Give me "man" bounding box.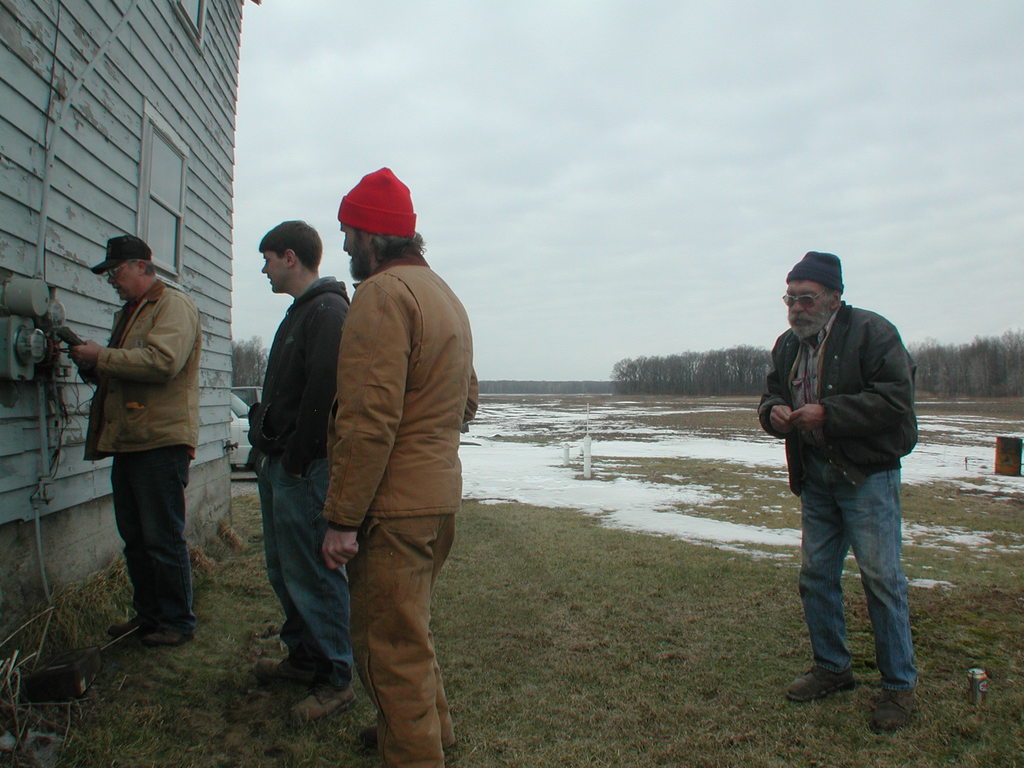
[303,163,482,767].
